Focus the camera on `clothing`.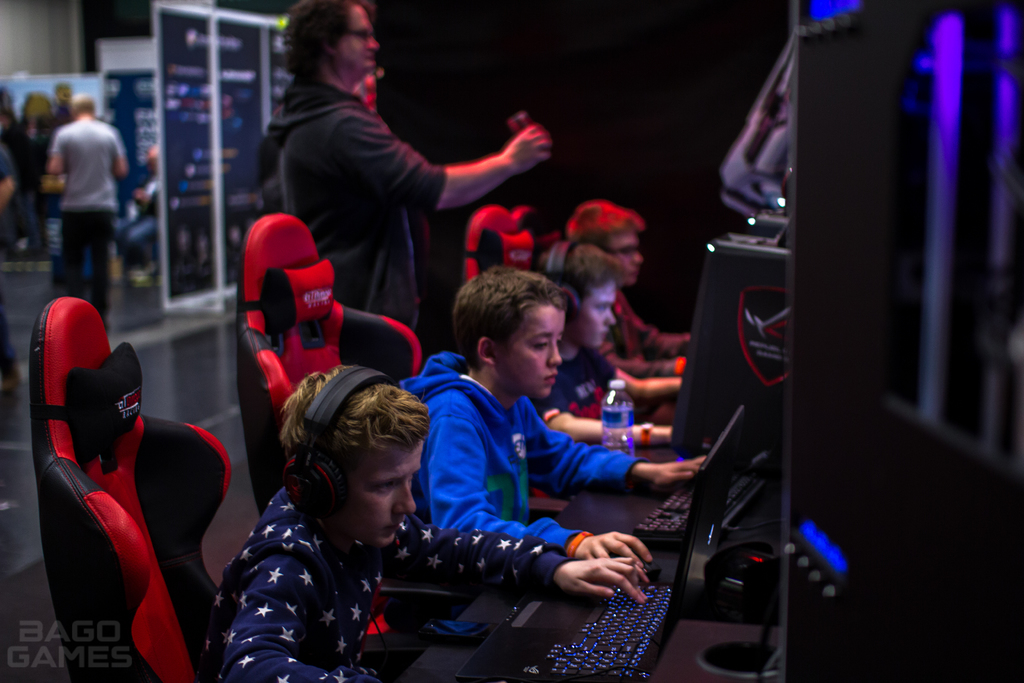
Focus region: <region>410, 349, 629, 563</region>.
